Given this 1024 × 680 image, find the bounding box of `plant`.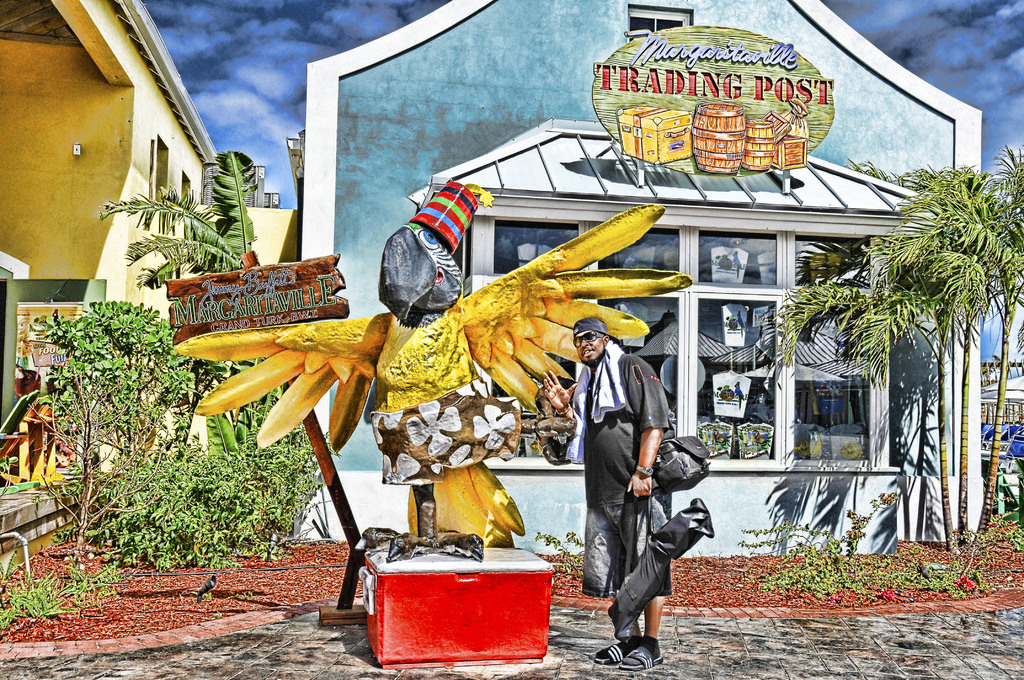
pyautogui.locateOnScreen(97, 422, 325, 590).
